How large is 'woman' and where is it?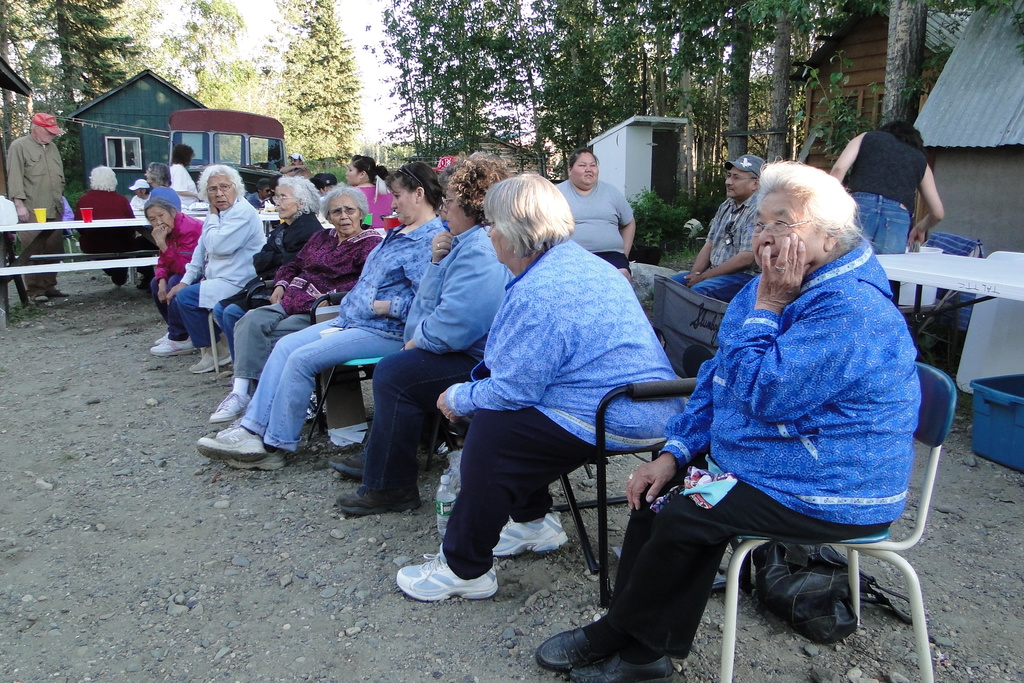
Bounding box: x1=594 y1=149 x2=917 y2=682.
